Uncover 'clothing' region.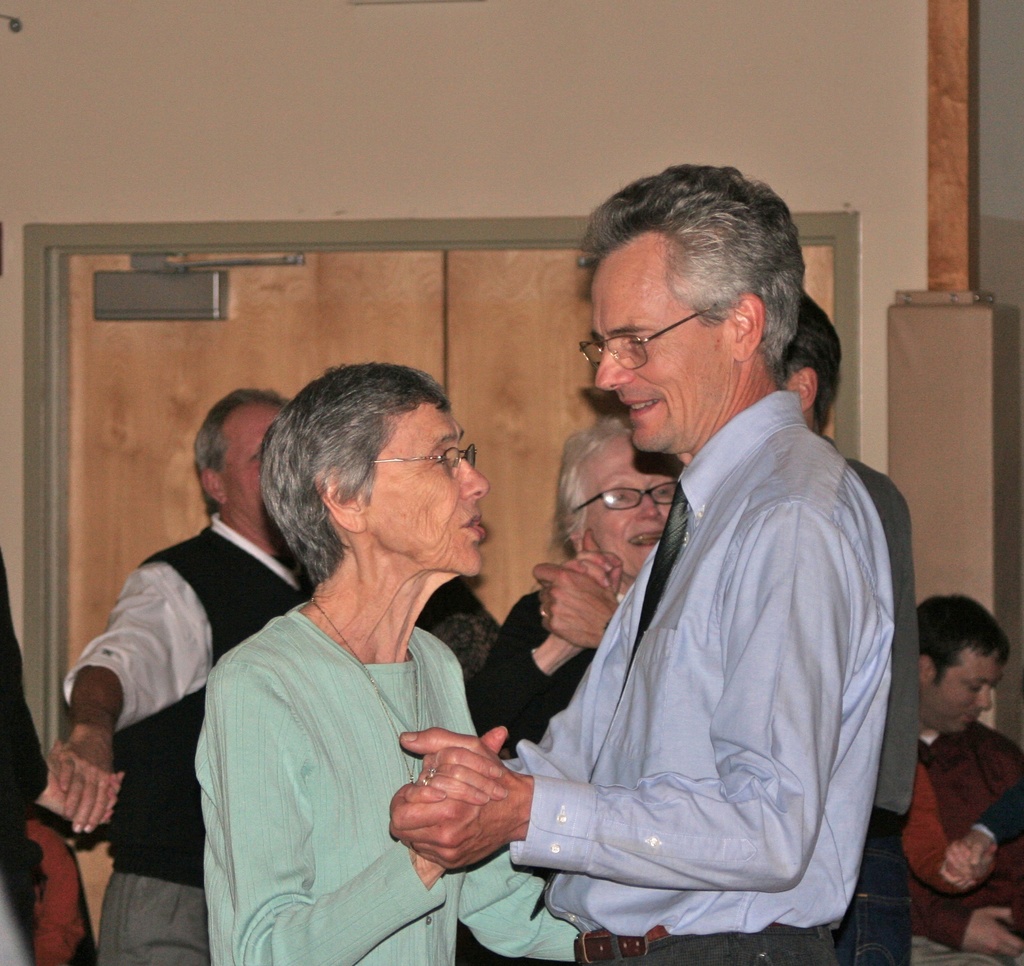
Uncovered: [left=820, top=442, right=936, bottom=954].
